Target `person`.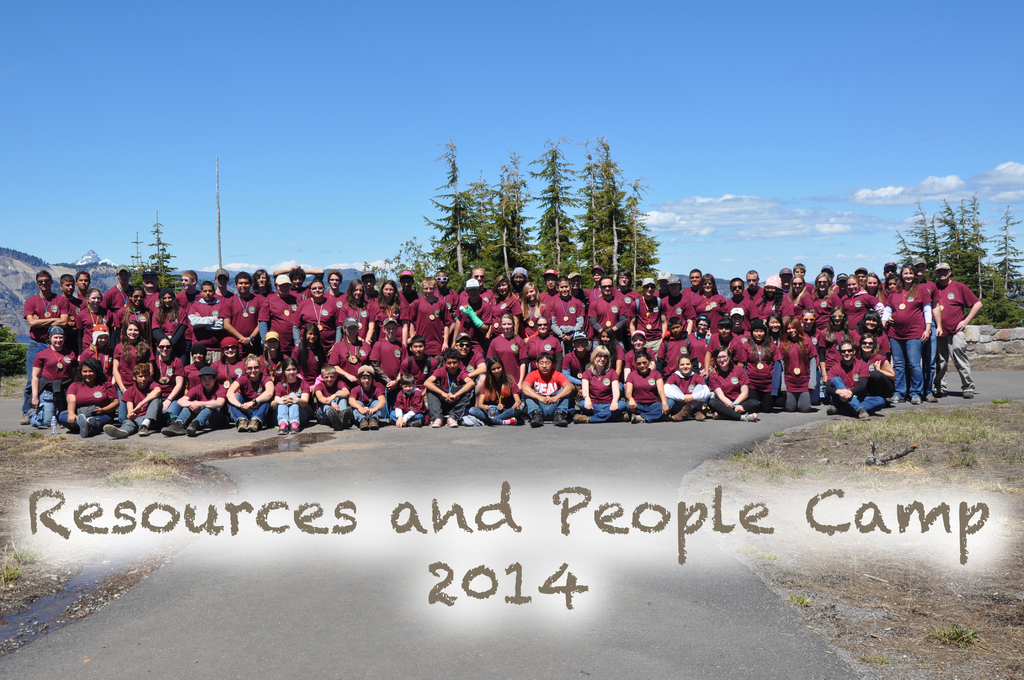
Target region: 24/270/67/432.
